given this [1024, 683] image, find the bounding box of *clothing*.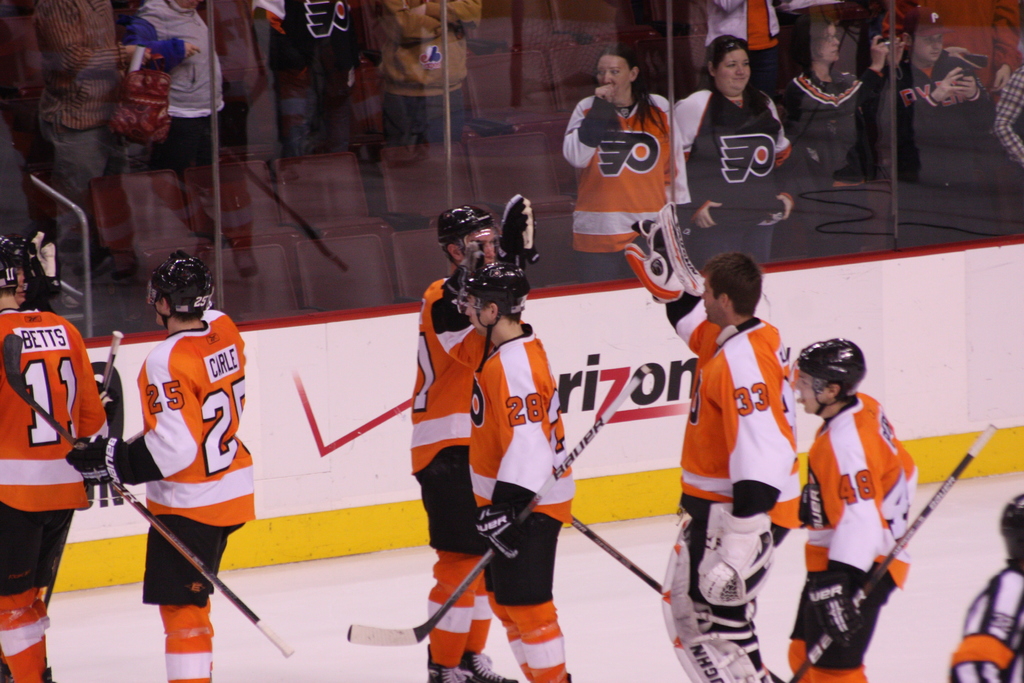
BBox(404, 273, 496, 676).
